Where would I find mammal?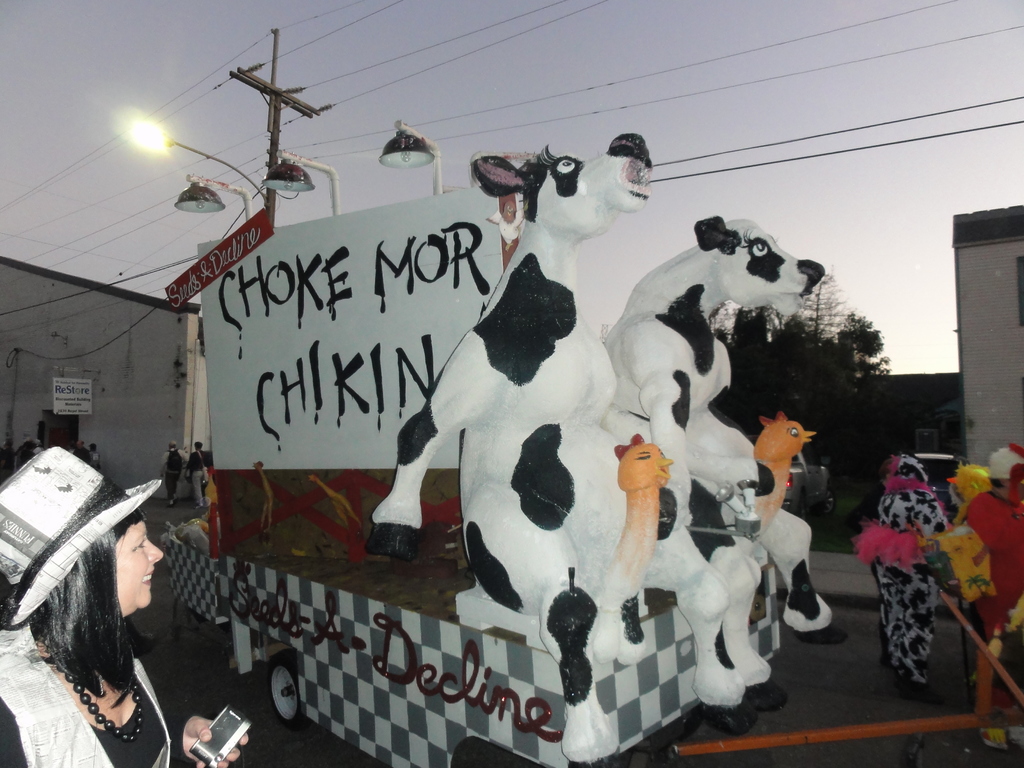
At {"left": 161, "top": 440, "right": 186, "bottom": 504}.
